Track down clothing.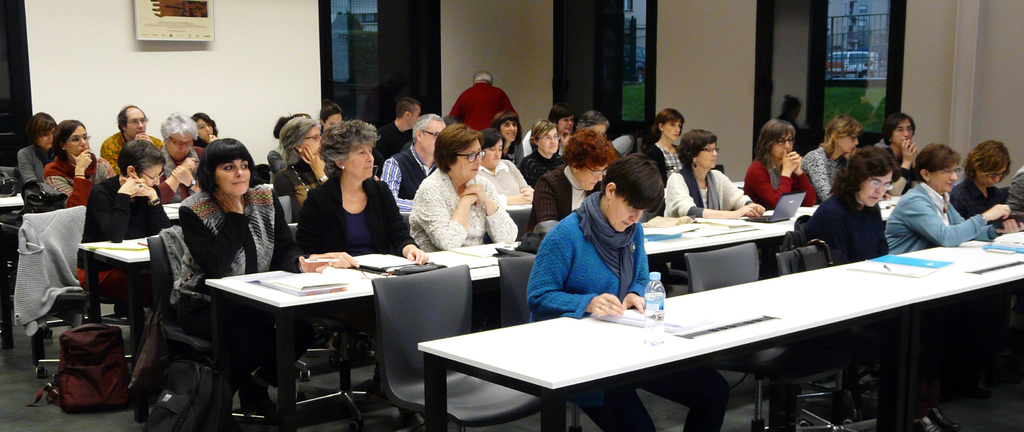
Tracked to box=[412, 180, 518, 242].
